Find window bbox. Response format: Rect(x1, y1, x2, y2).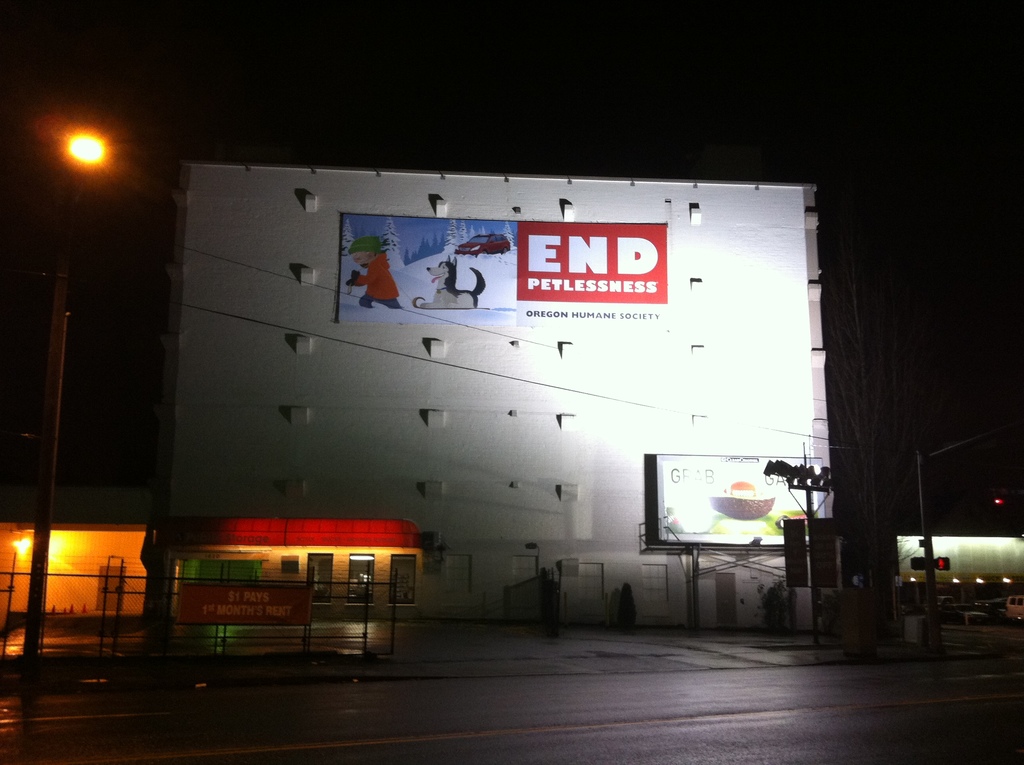
Rect(280, 561, 300, 574).
